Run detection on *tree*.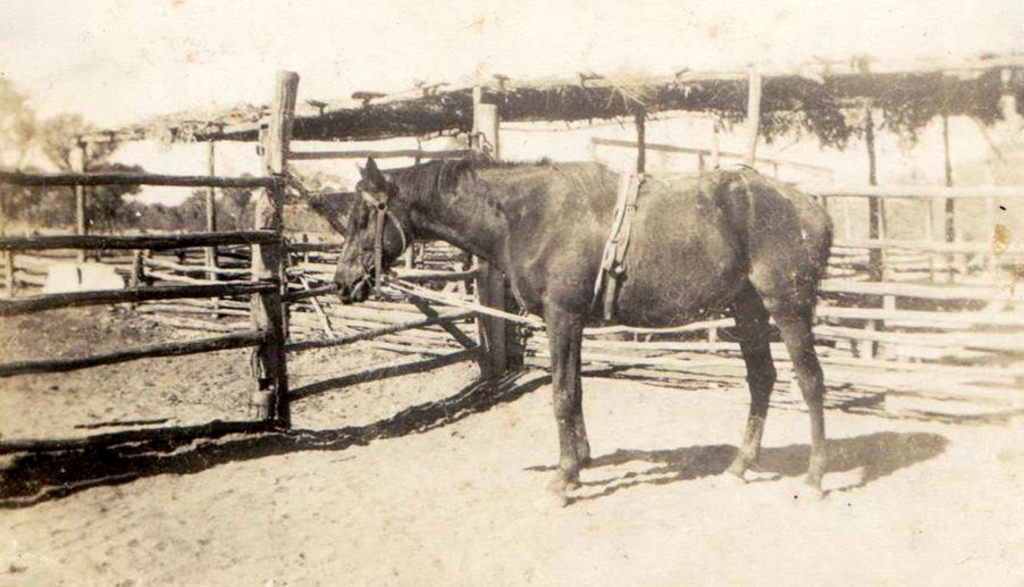
Result: crop(0, 66, 43, 177).
